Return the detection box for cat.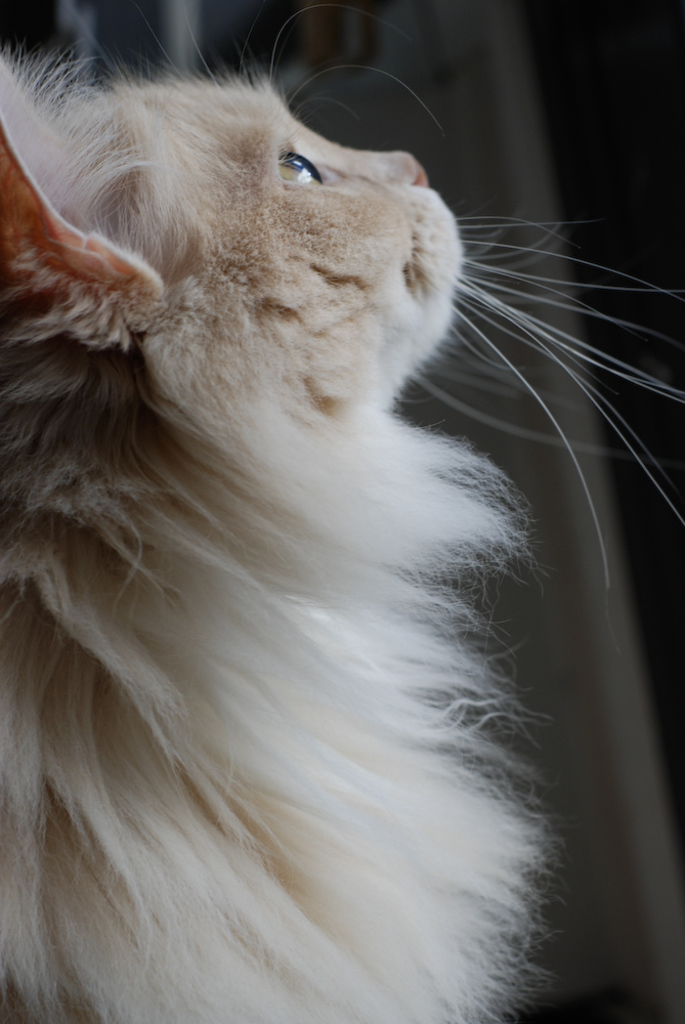
x1=0, y1=52, x2=684, y2=1023.
